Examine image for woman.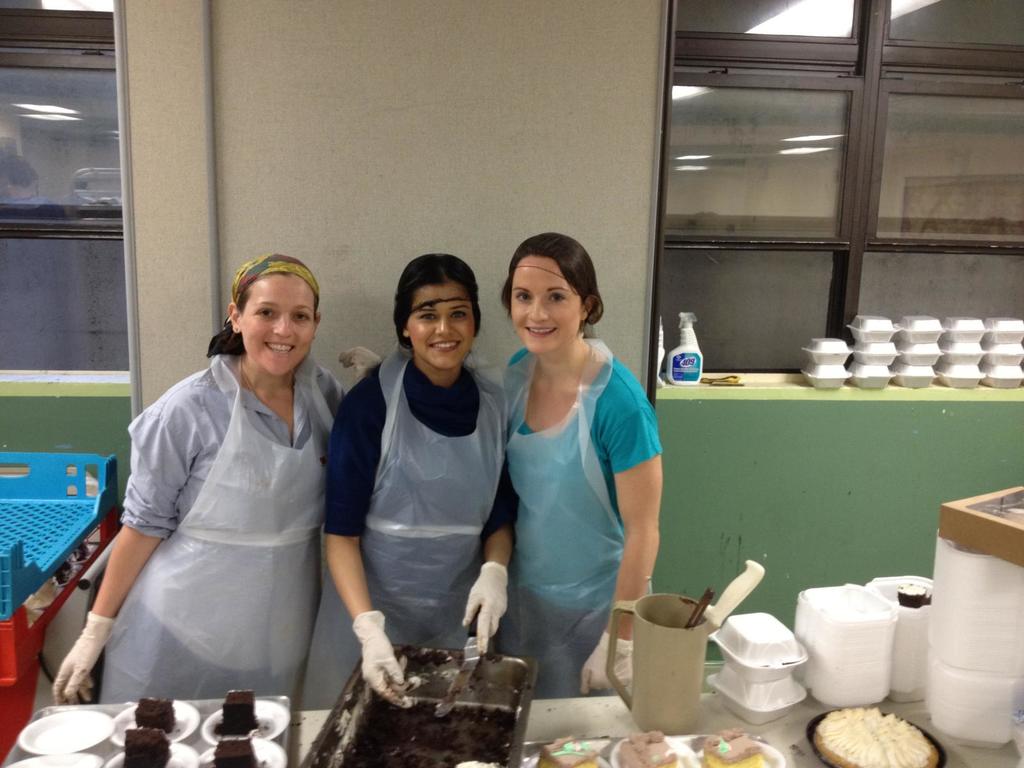
Examination result: bbox=[294, 250, 525, 705].
